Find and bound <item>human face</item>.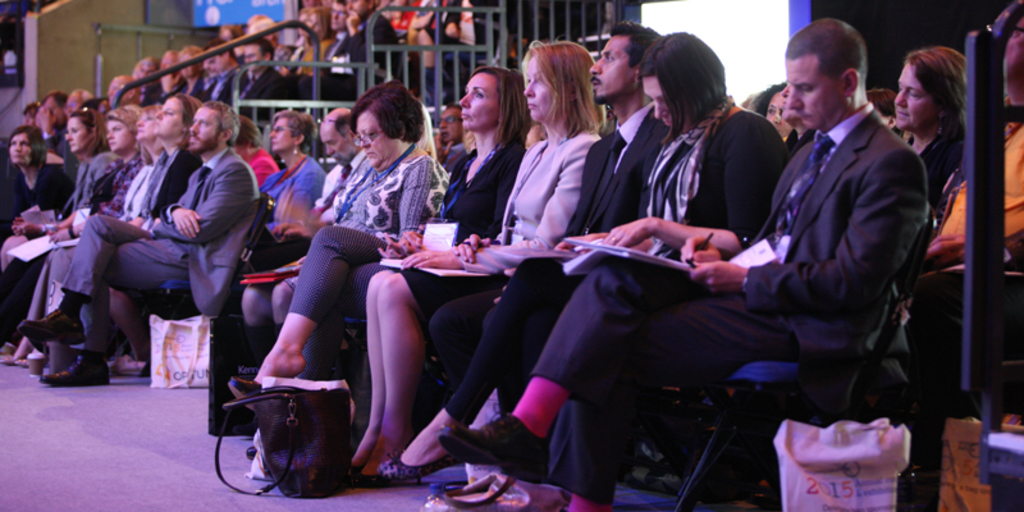
Bound: left=186, top=102, right=220, bottom=151.
